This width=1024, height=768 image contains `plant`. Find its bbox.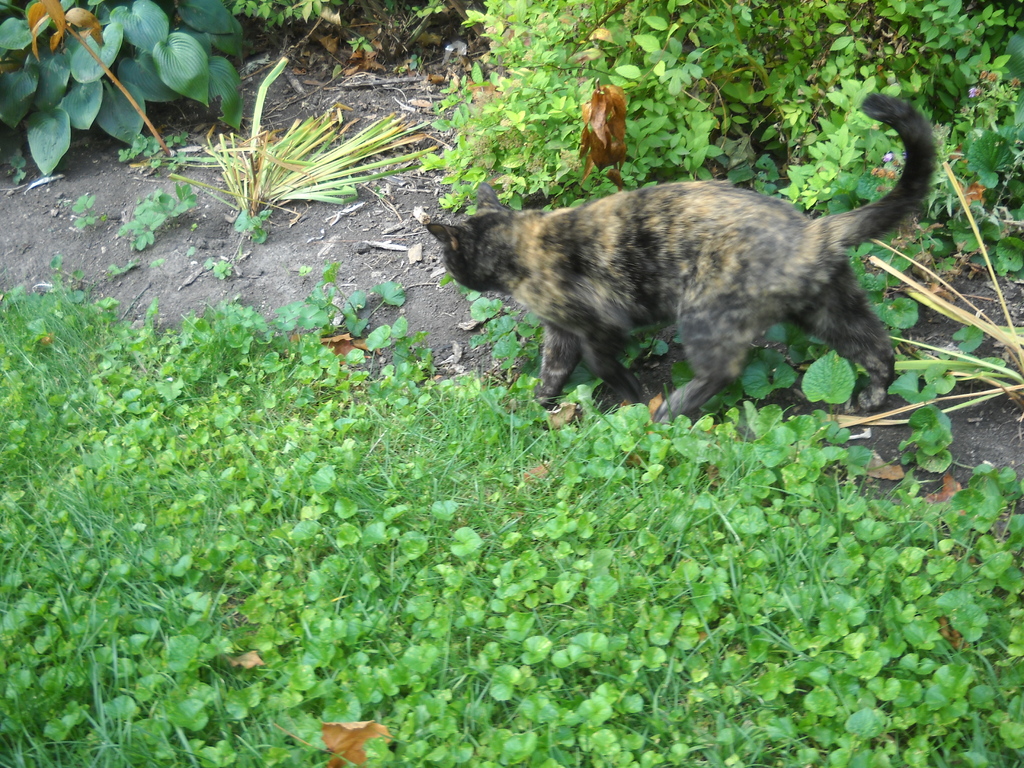
<box>232,207,274,244</box>.
